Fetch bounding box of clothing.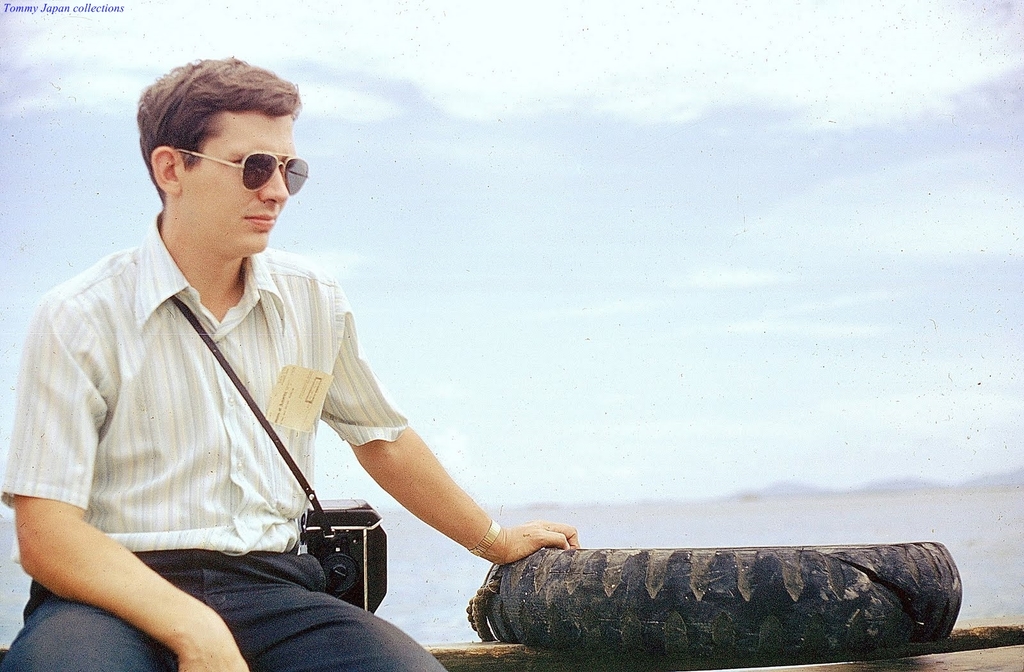
Bbox: BBox(10, 193, 428, 634).
